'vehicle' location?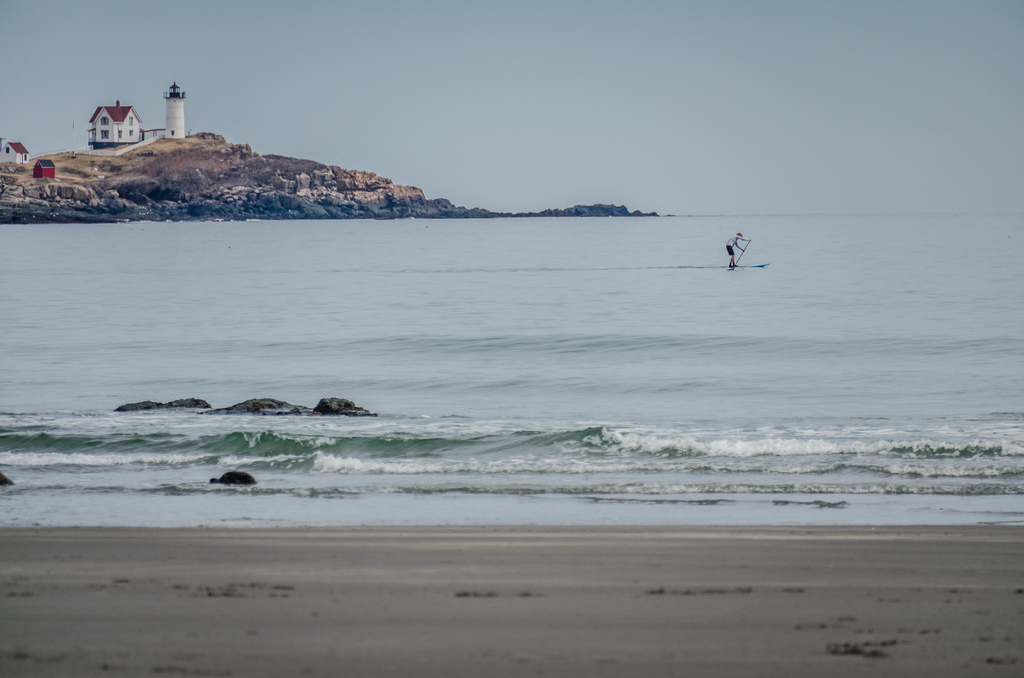
739:261:767:270
